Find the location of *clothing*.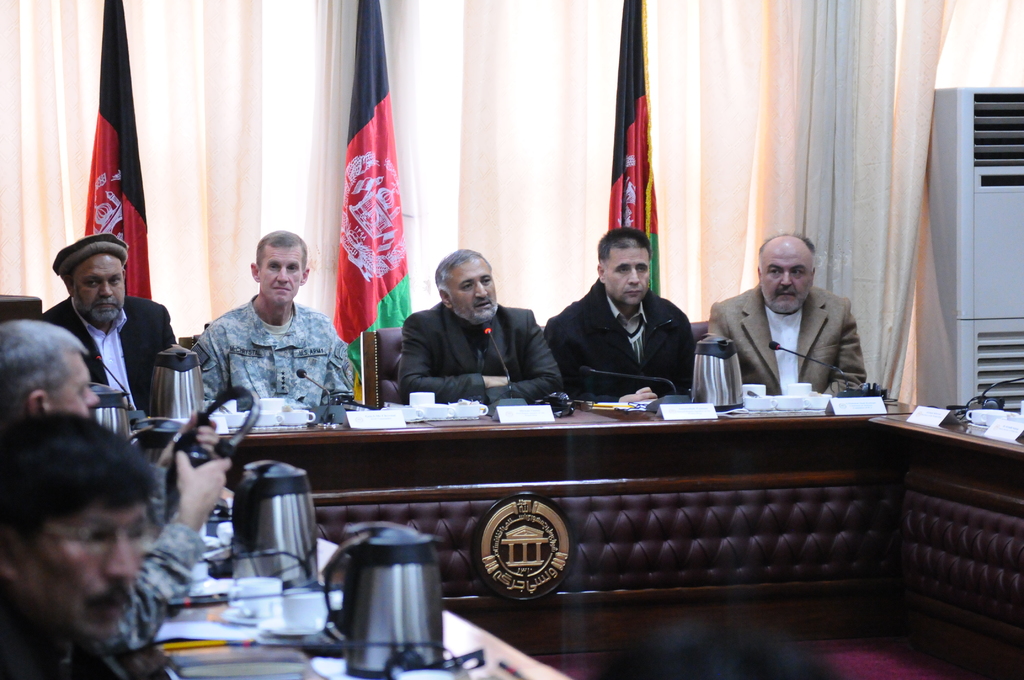
Location: <region>188, 293, 355, 411</region>.
